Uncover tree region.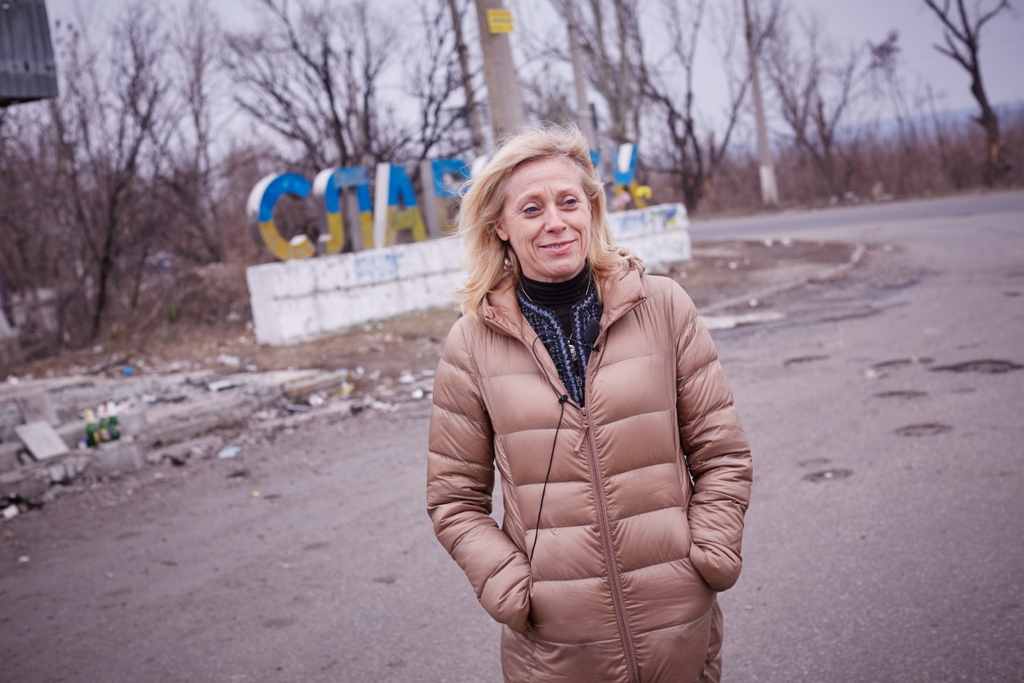
Uncovered: l=922, t=0, r=1016, b=175.
